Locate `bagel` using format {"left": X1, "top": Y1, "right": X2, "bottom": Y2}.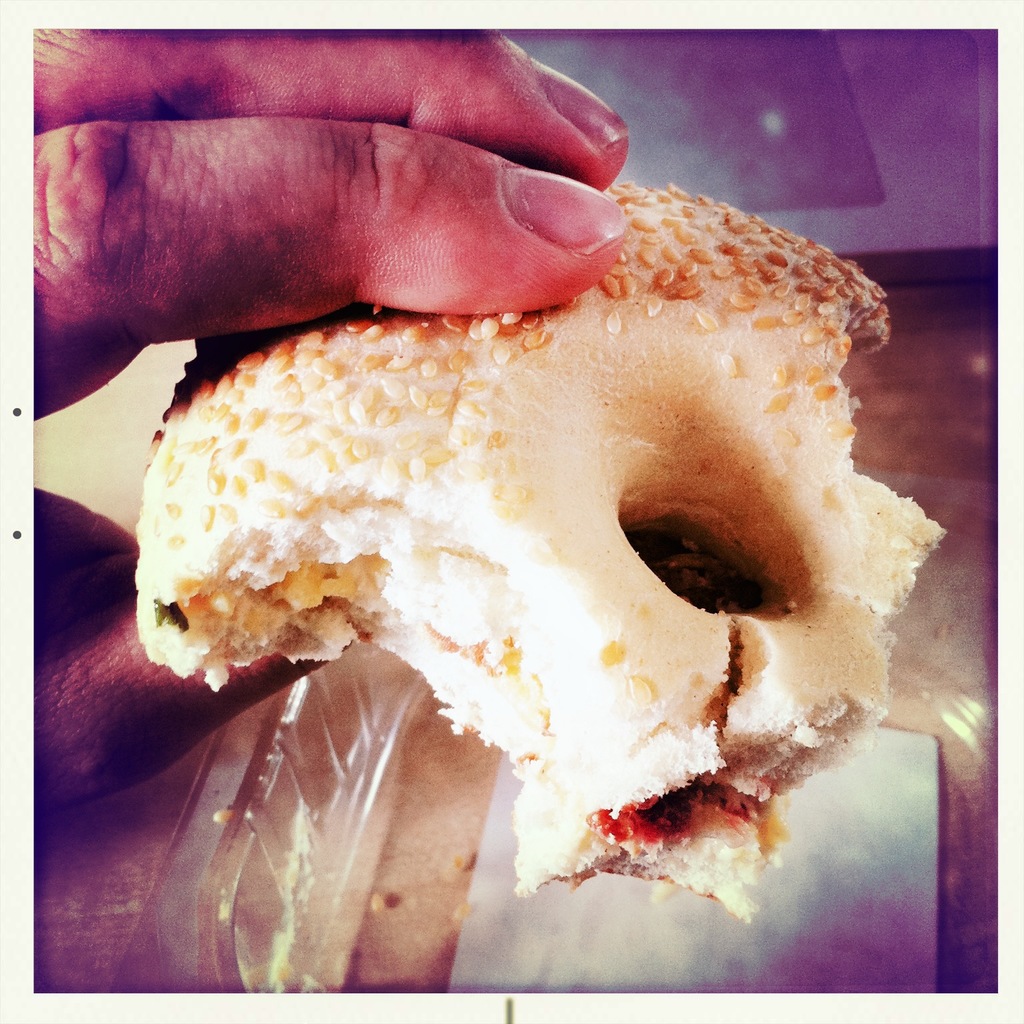
{"left": 140, "top": 173, "right": 953, "bottom": 914}.
